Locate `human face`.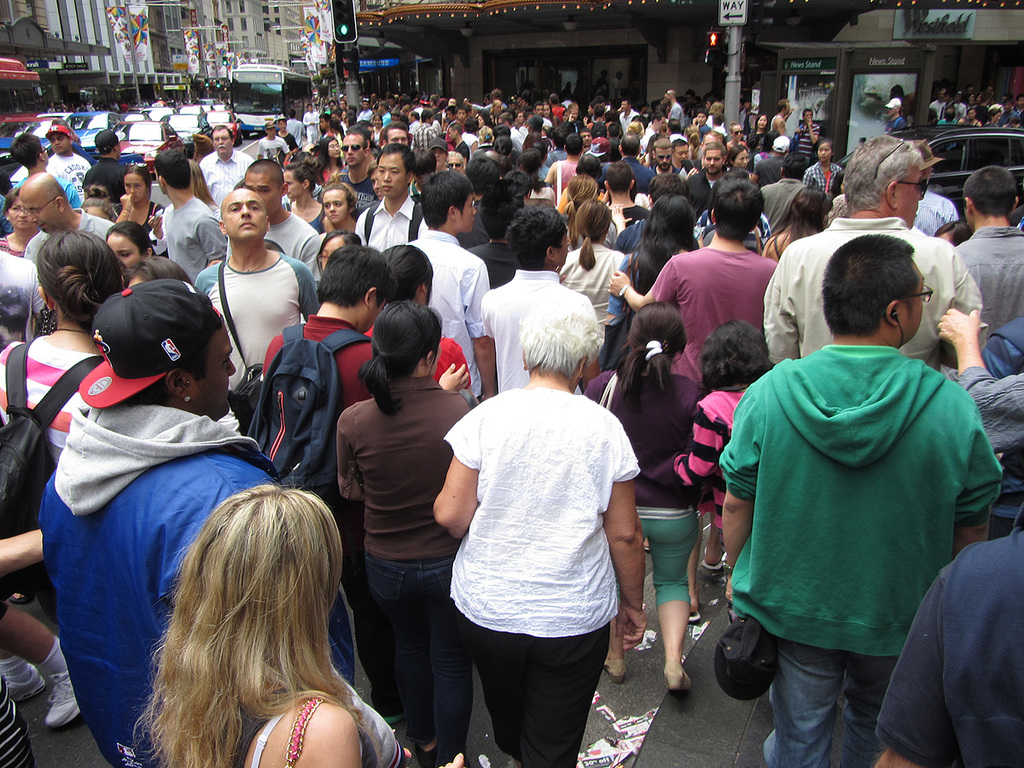
Bounding box: select_region(378, 155, 405, 201).
